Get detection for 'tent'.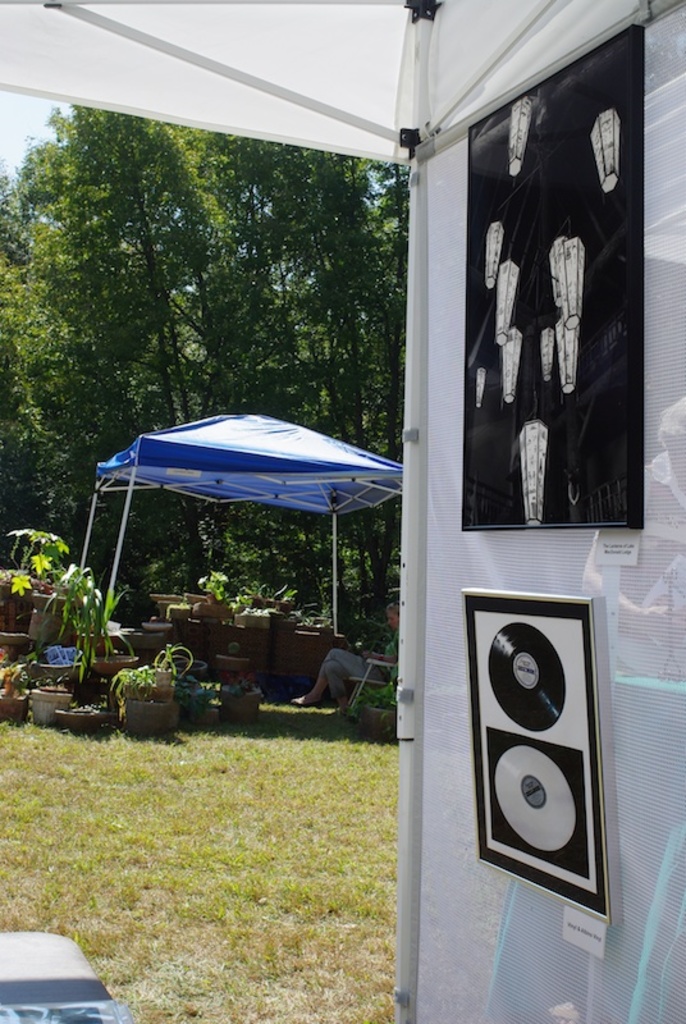
Detection: (left=0, top=0, right=685, bottom=1023).
